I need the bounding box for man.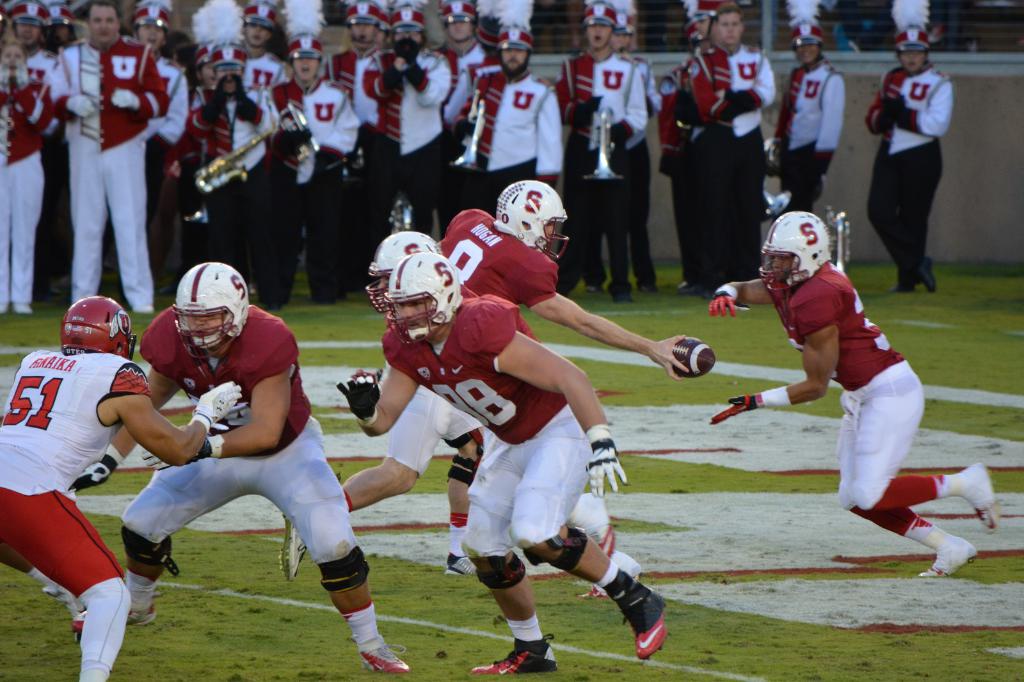
Here it is: 125, 1, 196, 184.
